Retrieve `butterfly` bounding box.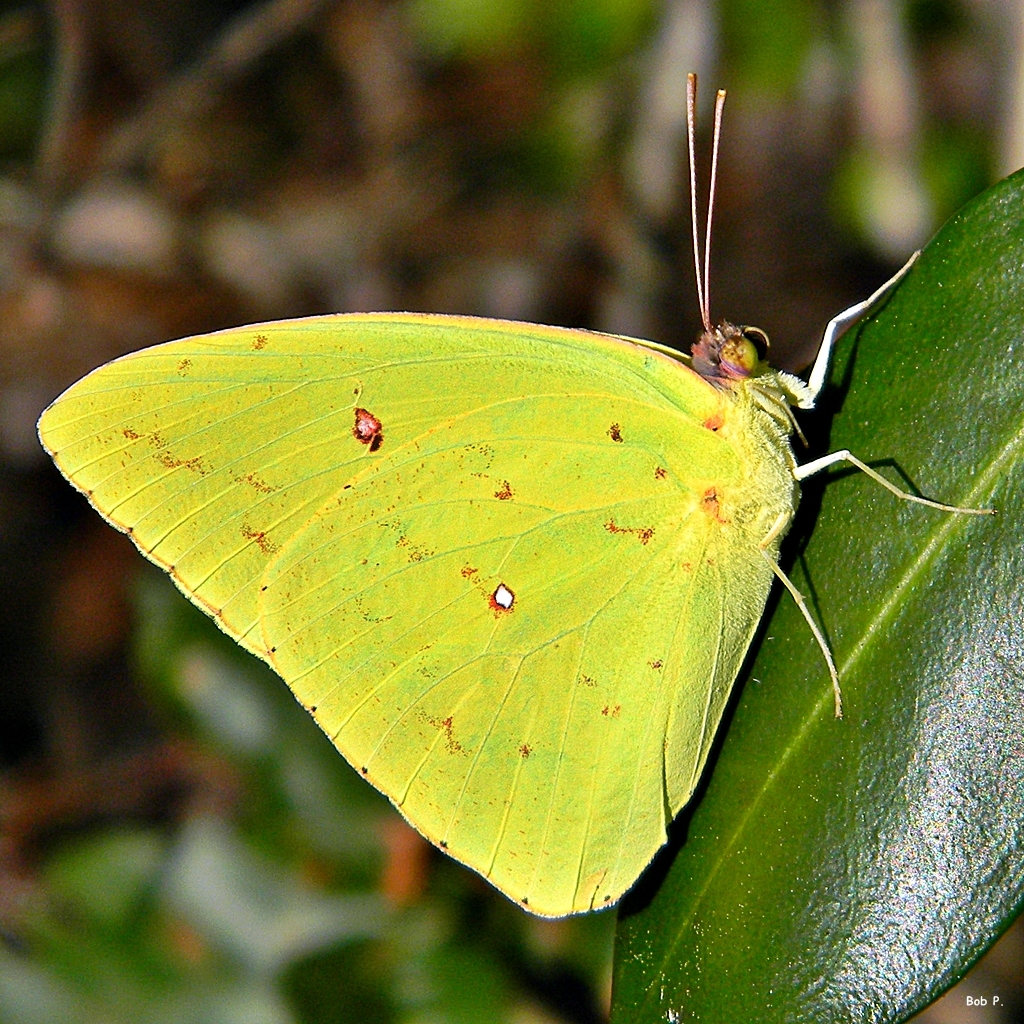
Bounding box: 60/118/839/953.
